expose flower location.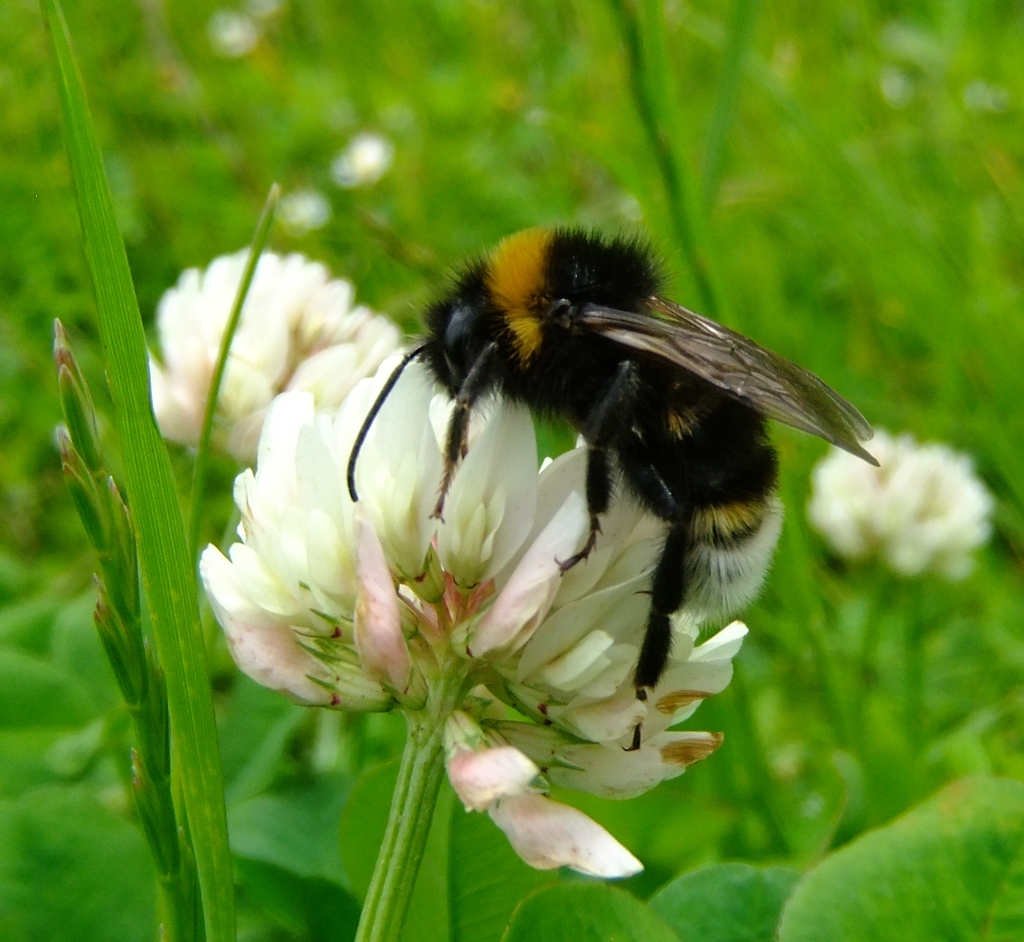
Exposed at l=817, t=420, r=1000, b=594.
